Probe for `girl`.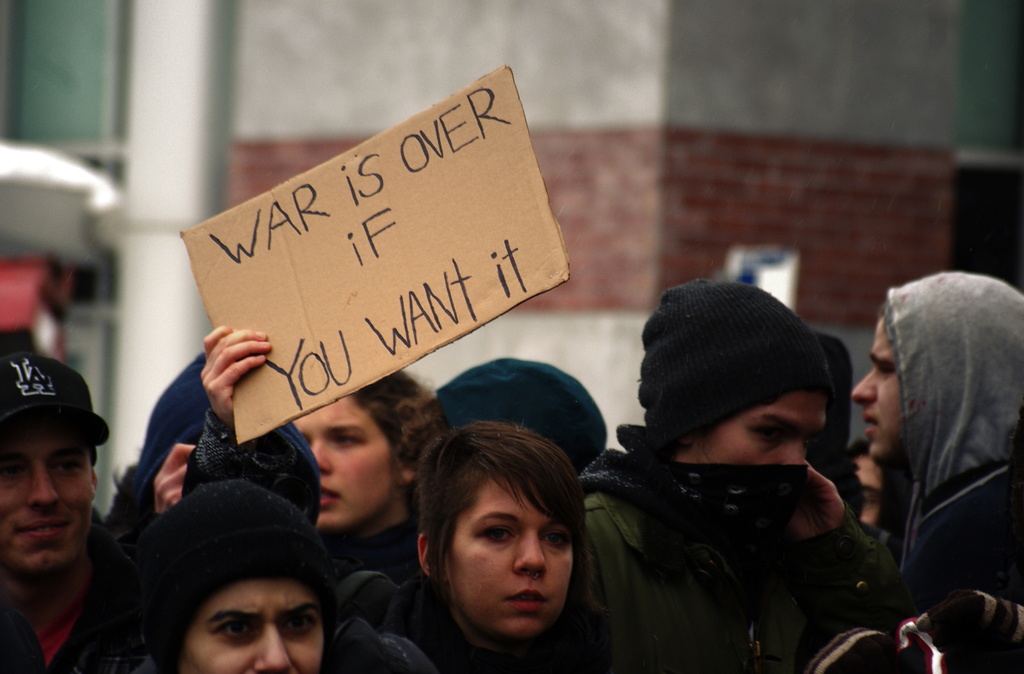
Probe result: (381, 419, 621, 671).
